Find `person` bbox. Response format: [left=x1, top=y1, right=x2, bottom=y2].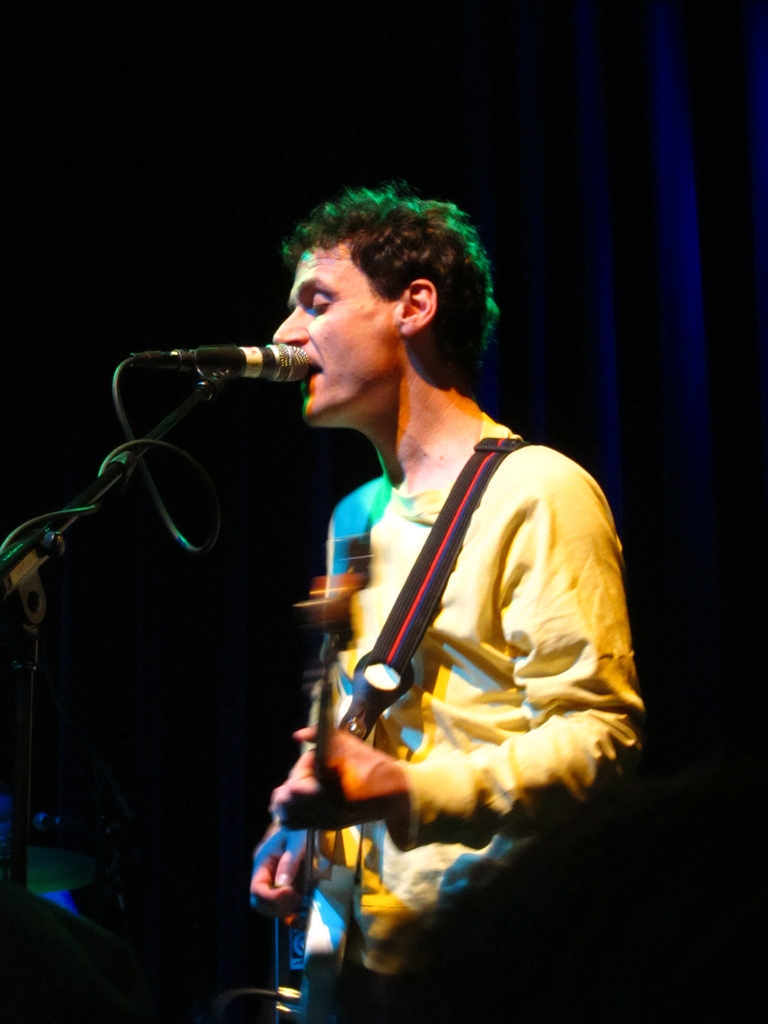
[left=134, top=185, right=656, bottom=981].
